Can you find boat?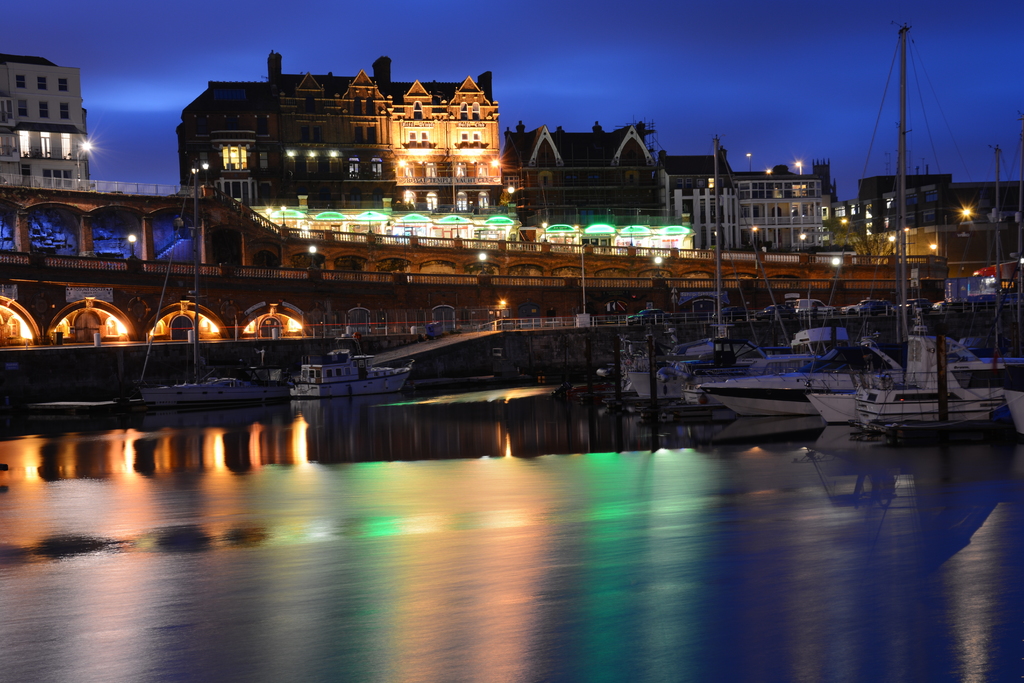
Yes, bounding box: region(810, 372, 874, 424).
